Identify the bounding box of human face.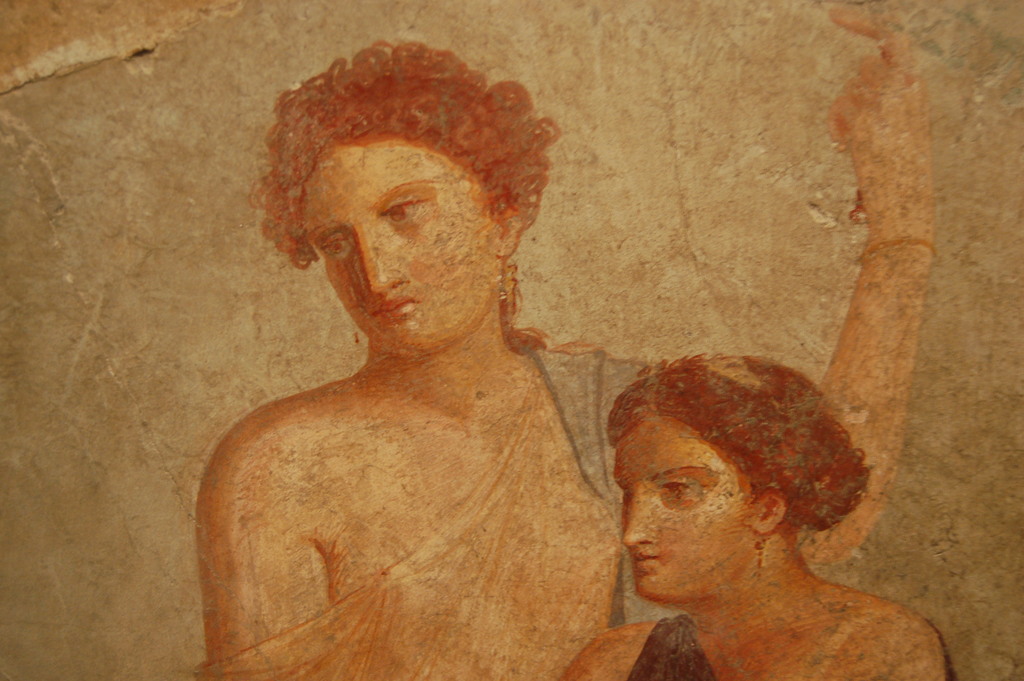
(x1=612, y1=420, x2=753, y2=596).
